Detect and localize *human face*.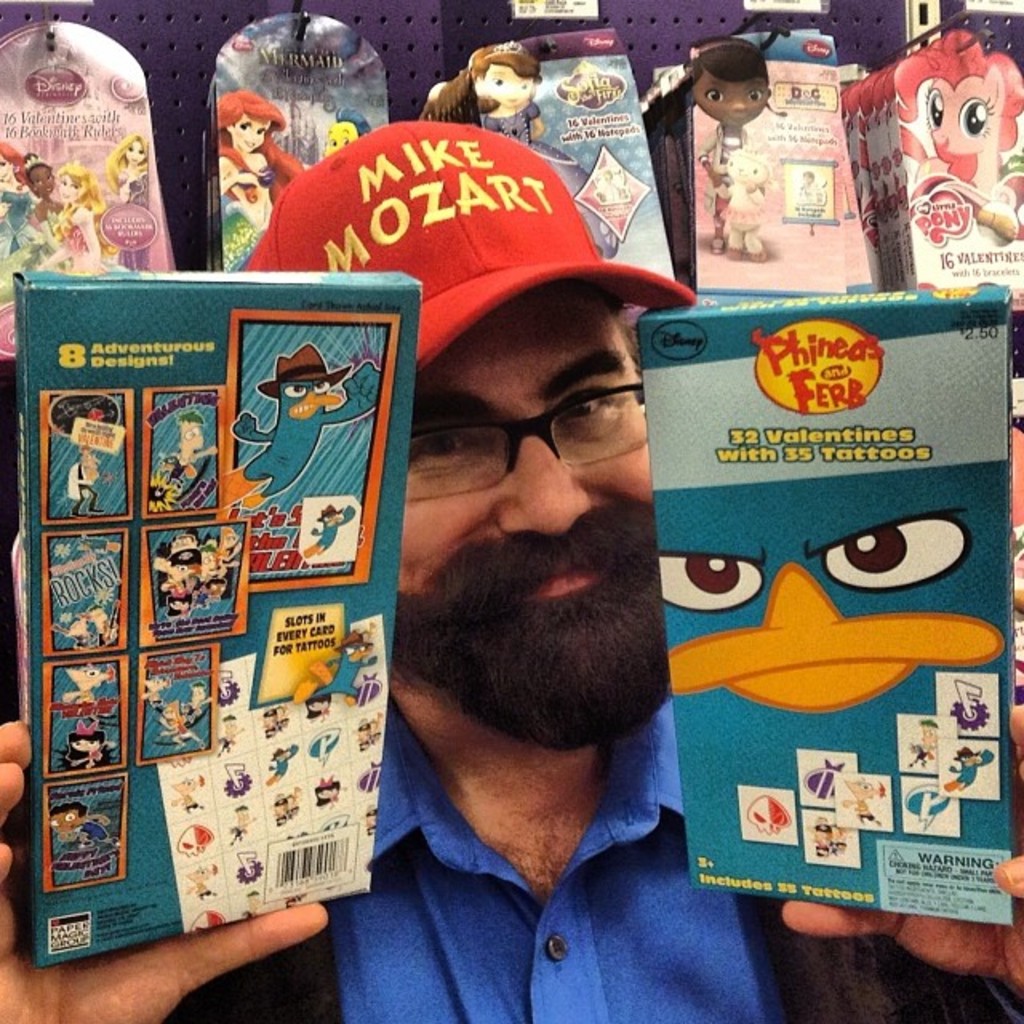
Localized at detection(59, 181, 77, 198).
